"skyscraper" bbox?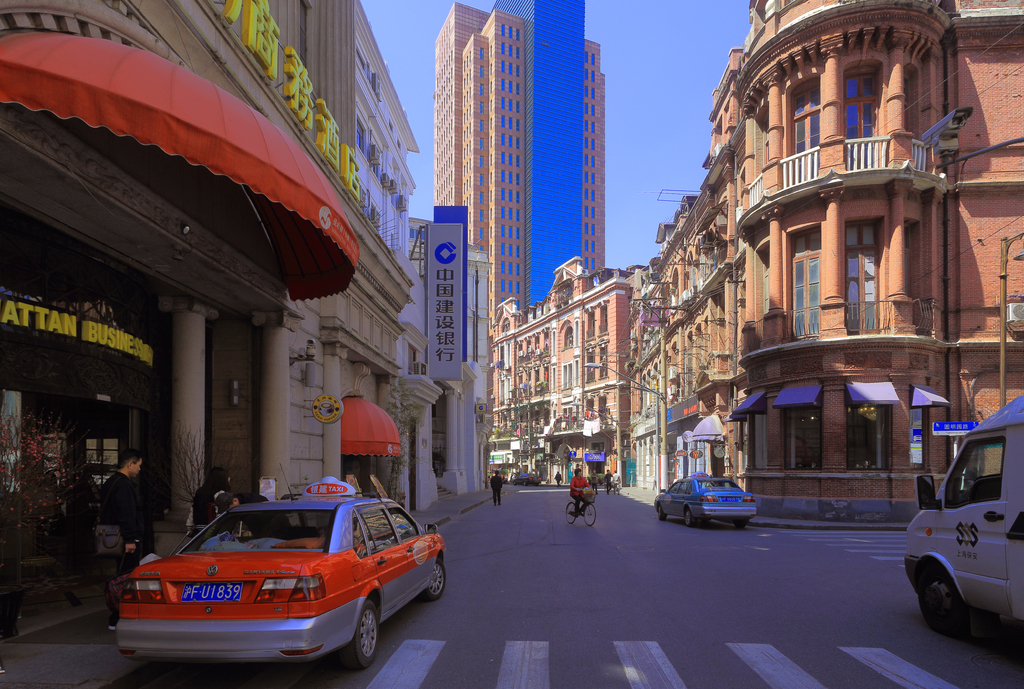
[414,12,632,381]
